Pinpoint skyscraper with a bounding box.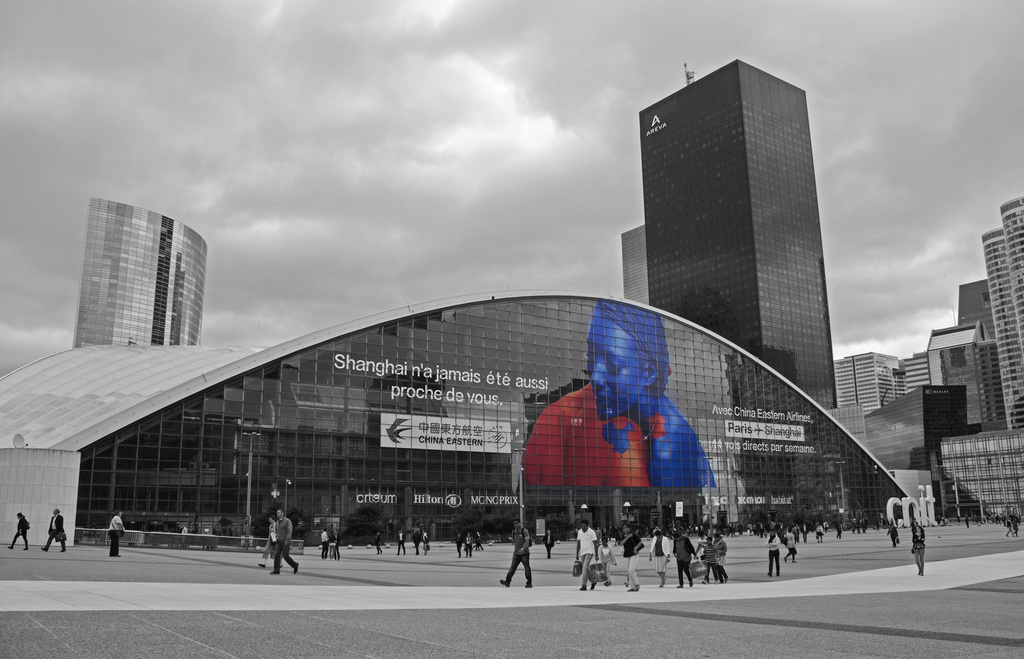
rect(60, 199, 218, 381).
